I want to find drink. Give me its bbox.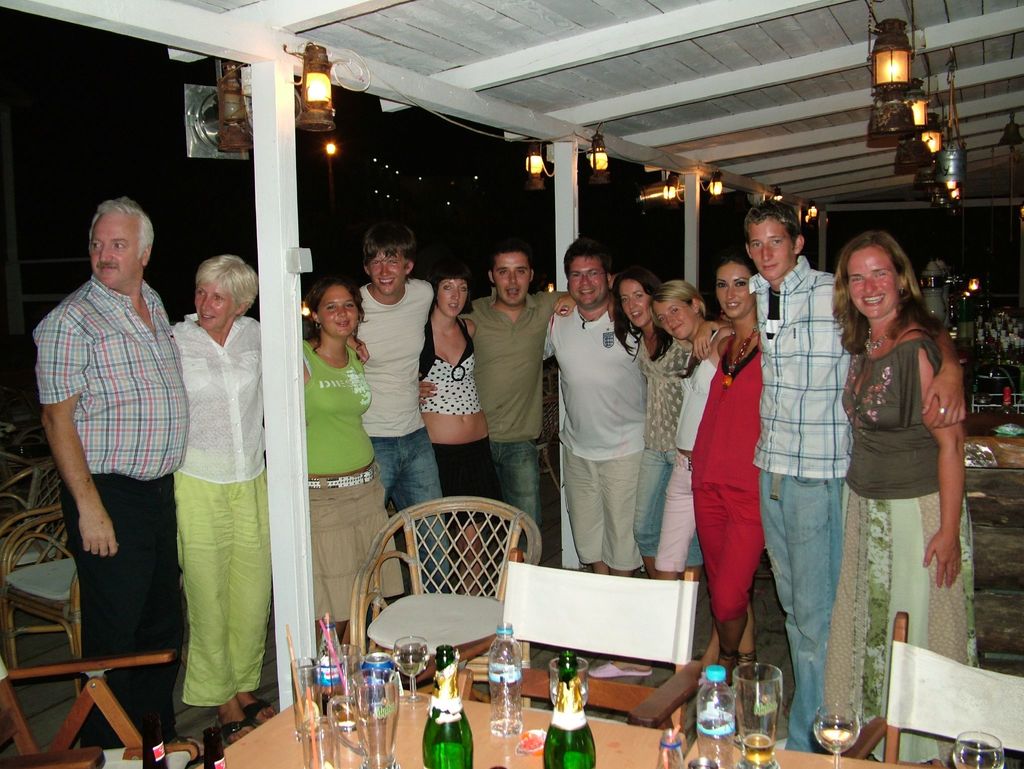
pyautogui.locateOnScreen(811, 704, 860, 768).
